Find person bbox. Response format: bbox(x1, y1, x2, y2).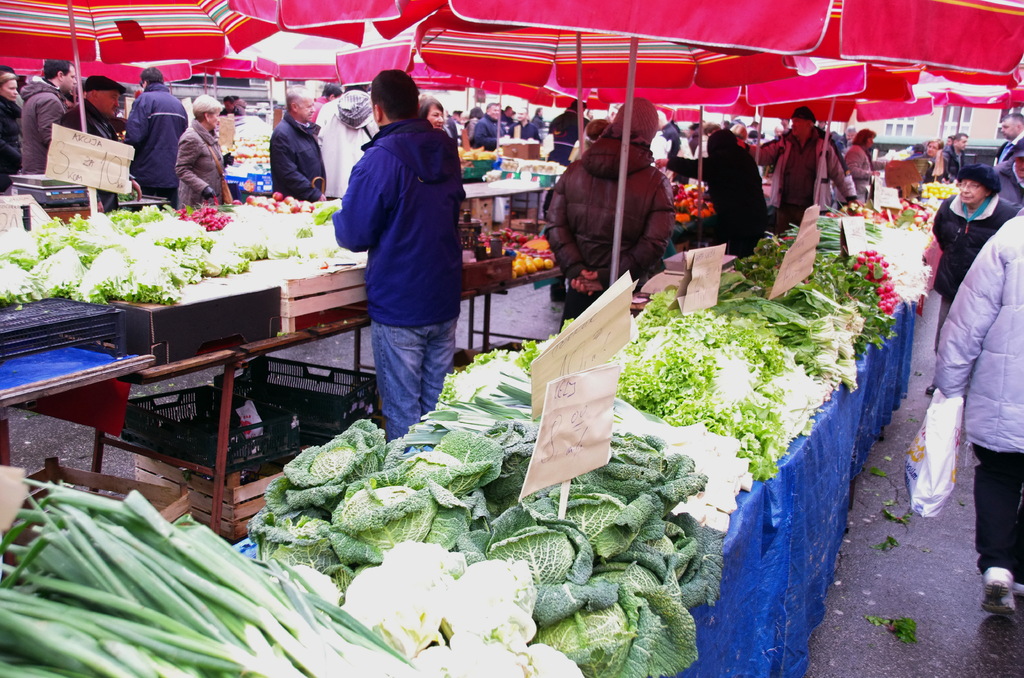
bbox(669, 120, 771, 267).
